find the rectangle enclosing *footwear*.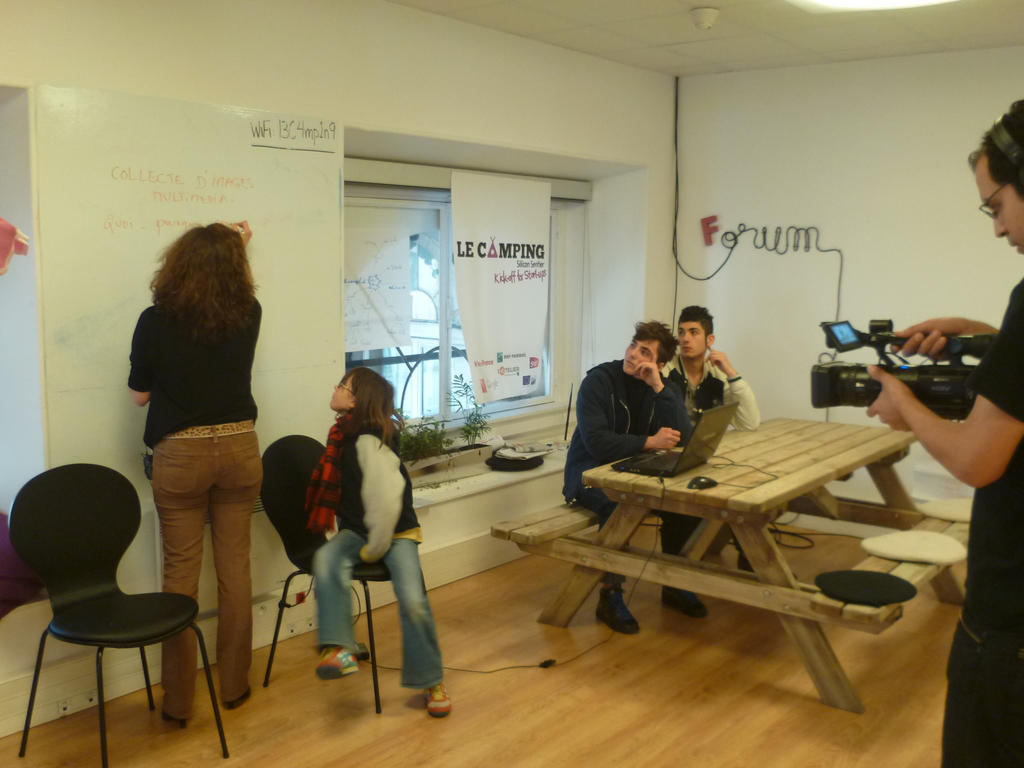
pyautogui.locateOnScreen(594, 579, 637, 639).
